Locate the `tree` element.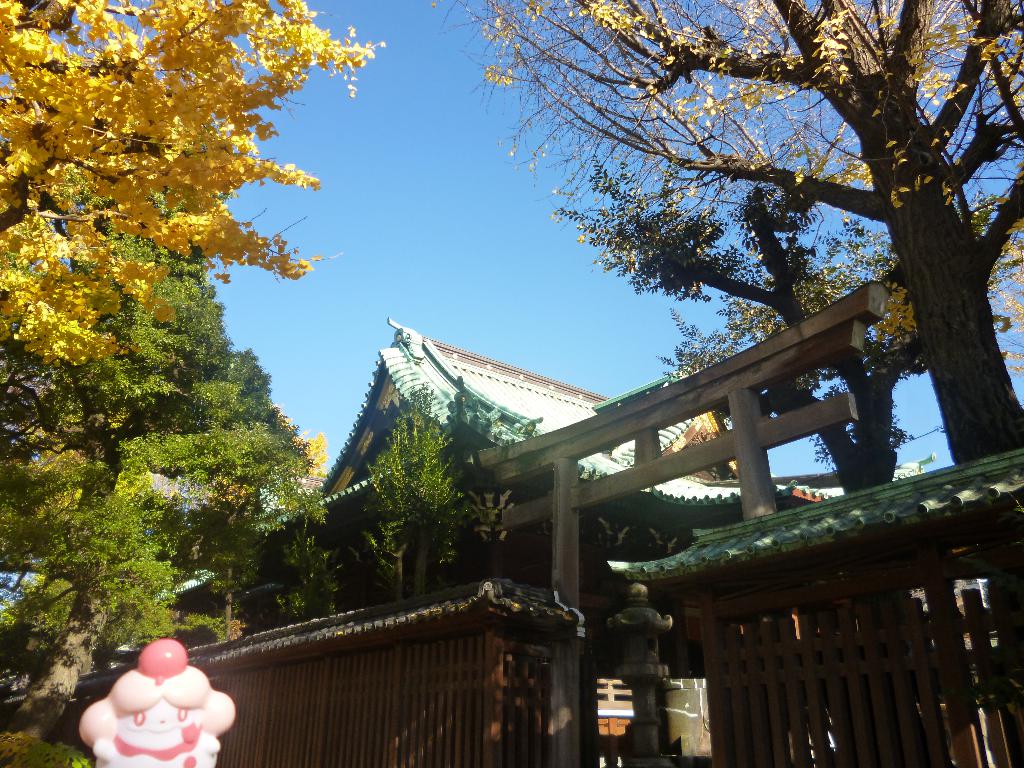
Element bbox: bbox(0, 143, 334, 767).
